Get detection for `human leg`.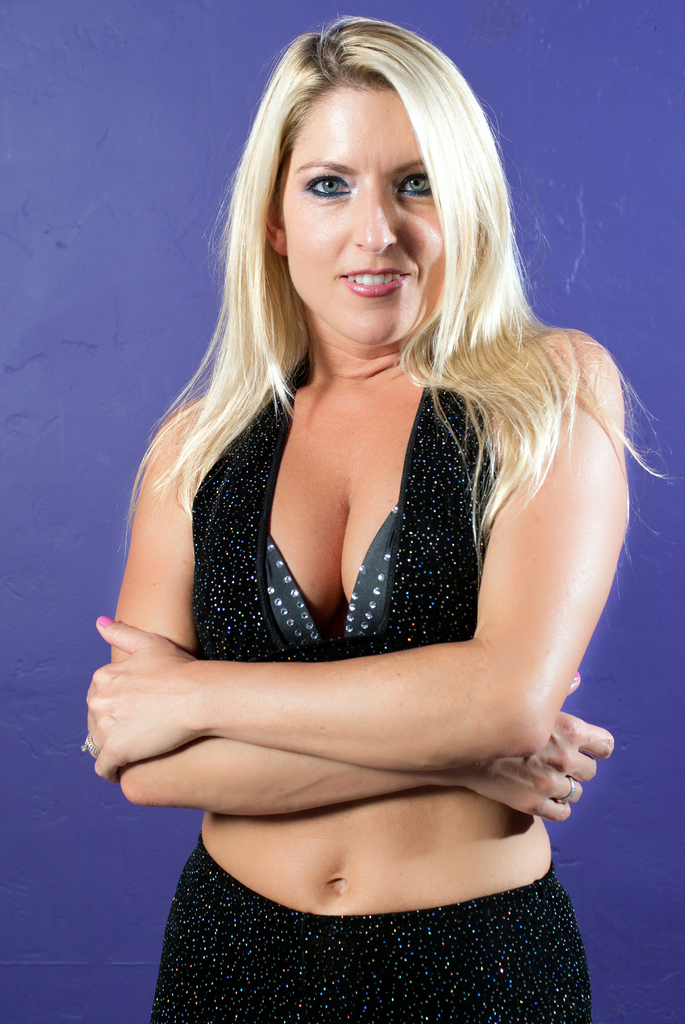
Detection: [x1=148, y1=854, x2=324, y2=1023].
